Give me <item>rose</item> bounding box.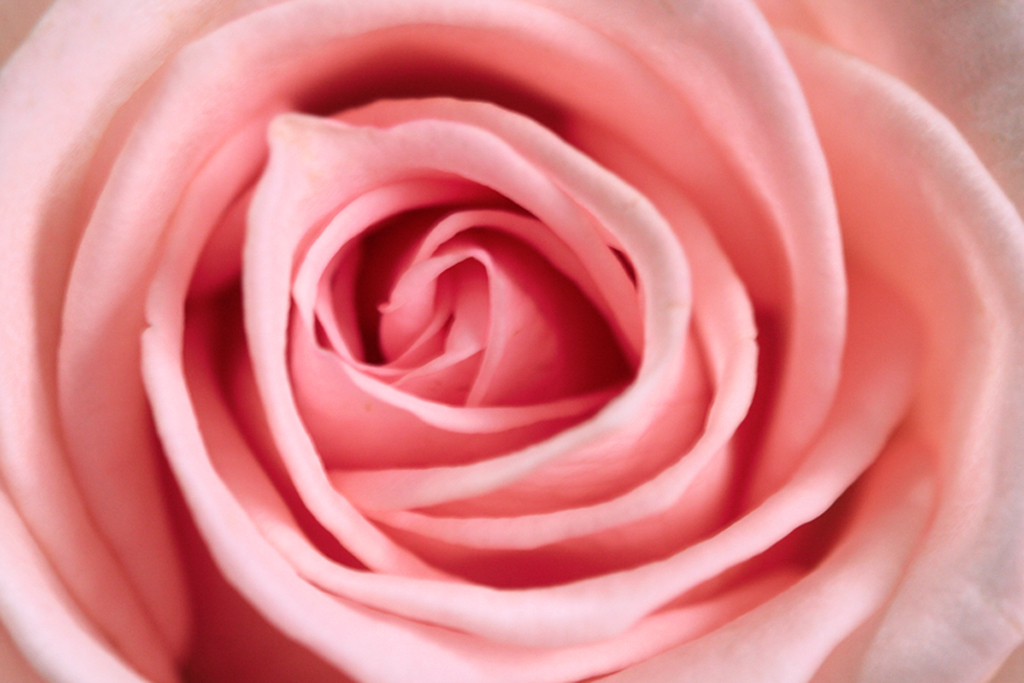
l=0, t=0, r=1023, b=682.
